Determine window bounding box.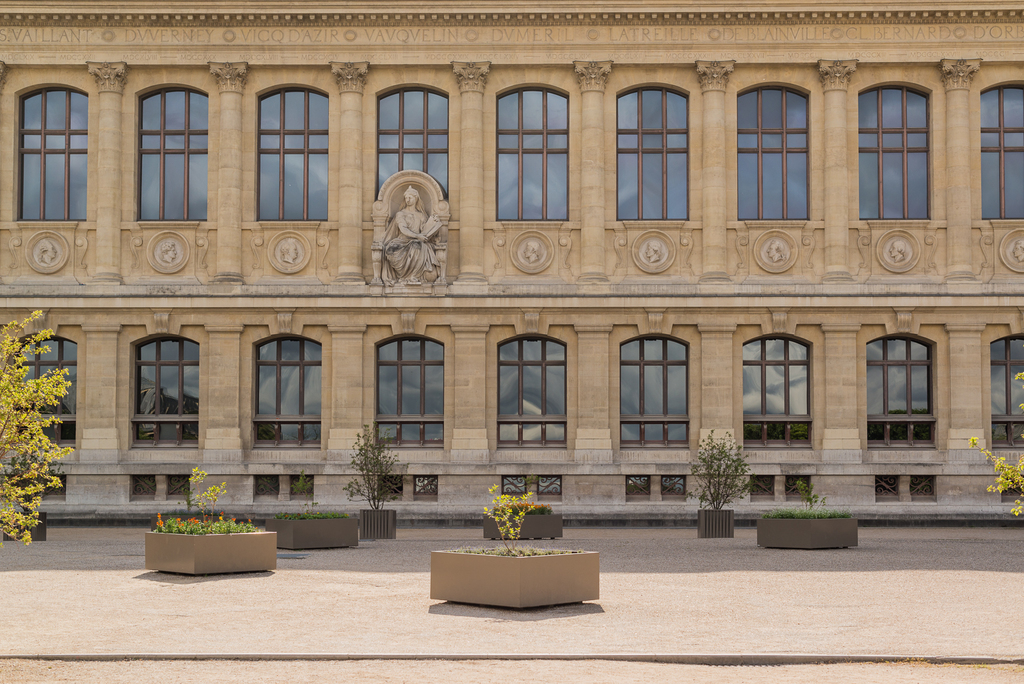
Determined: <region>237, 326, 332, 457</region>.
